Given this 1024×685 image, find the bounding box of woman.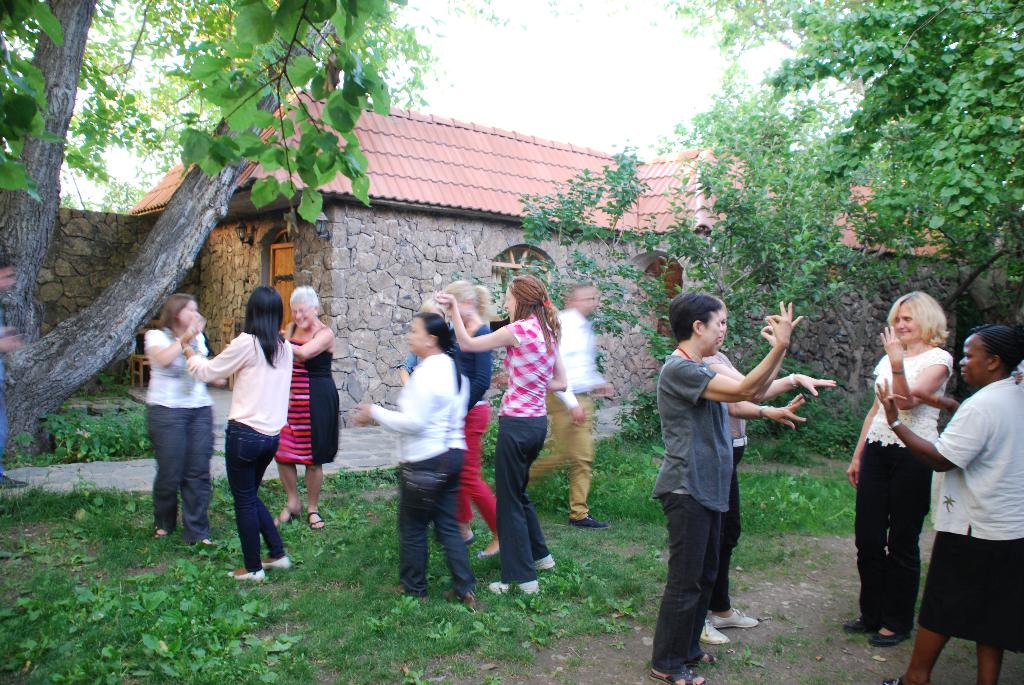
(x1=874, y1=326, x2=1023, y2=684).
